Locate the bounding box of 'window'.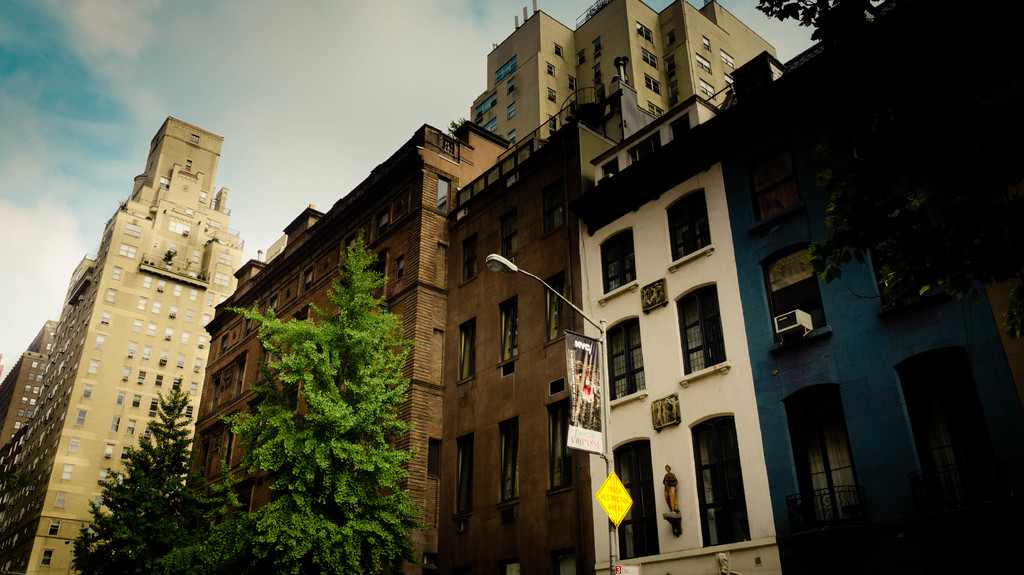
Bounding box: box=[557, 43, 564, 61].
